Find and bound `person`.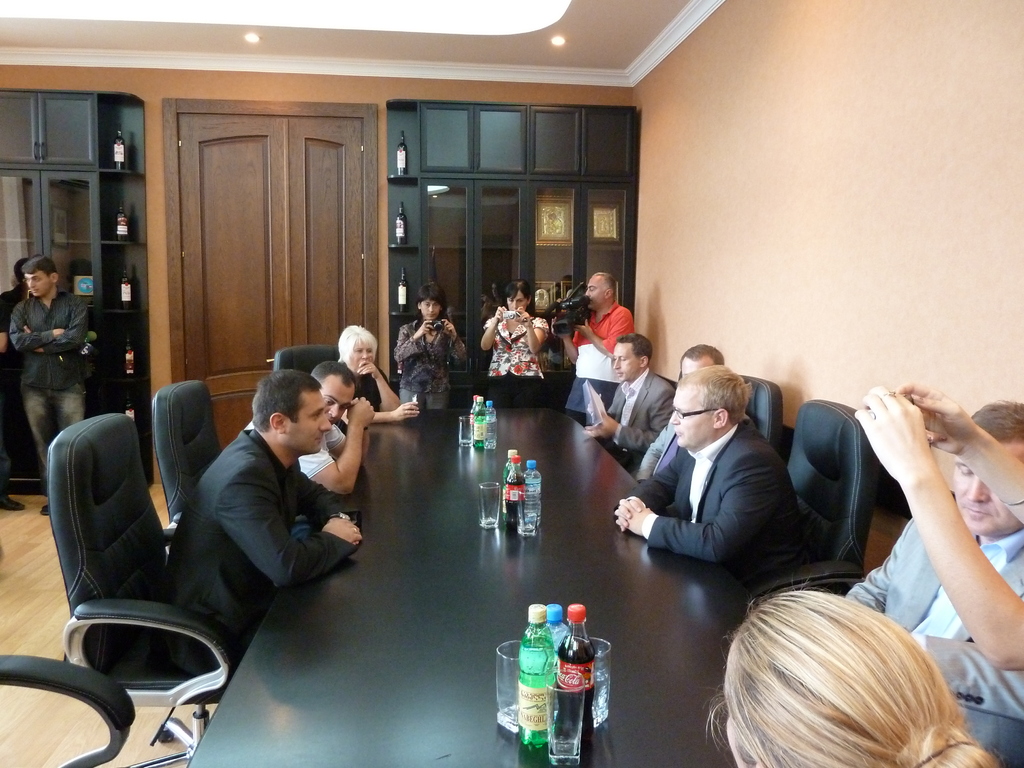
Bound: Rect(0, 306, 24, 511).
